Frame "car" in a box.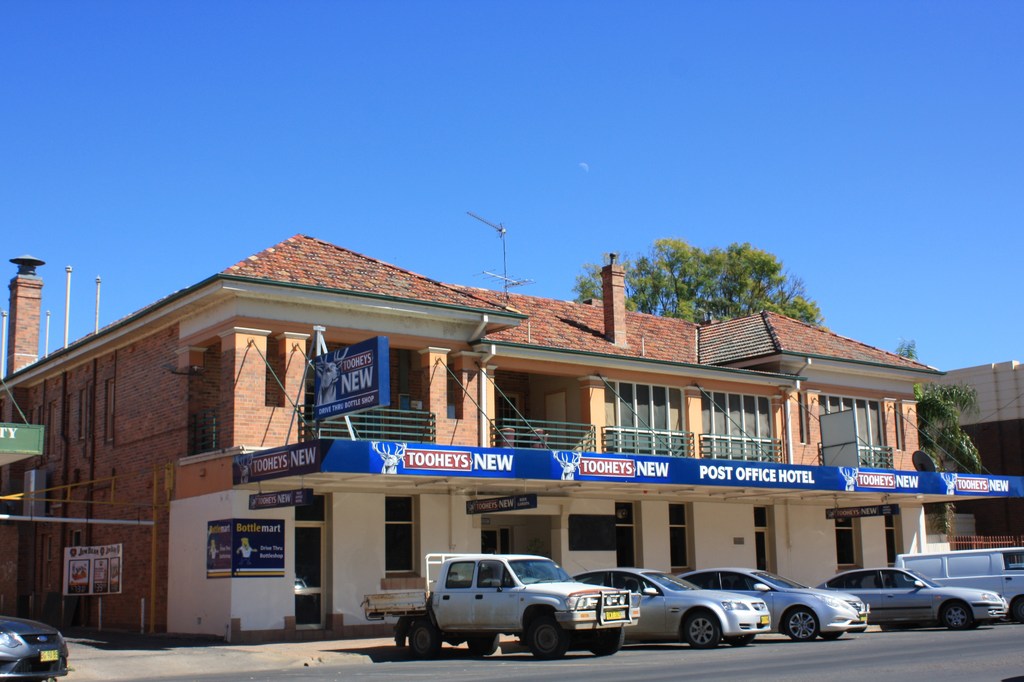
[0,615,73,681].
